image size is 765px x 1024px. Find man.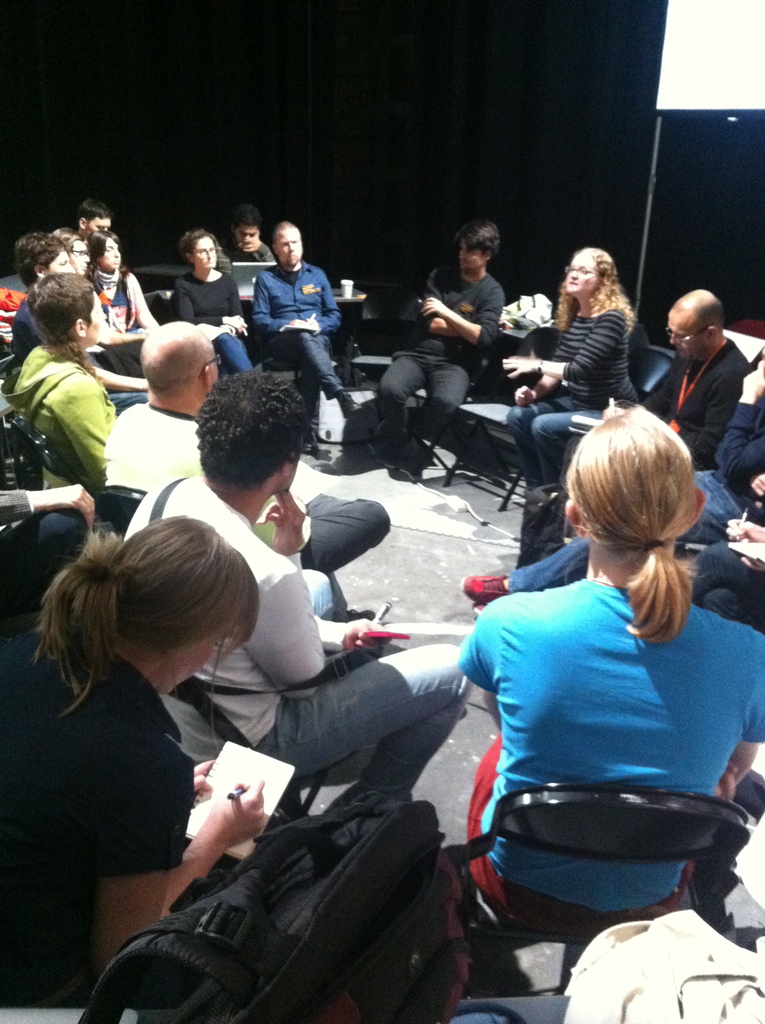
{"left": 122, "top": 385, "right": 467, "bottom": 810}.
